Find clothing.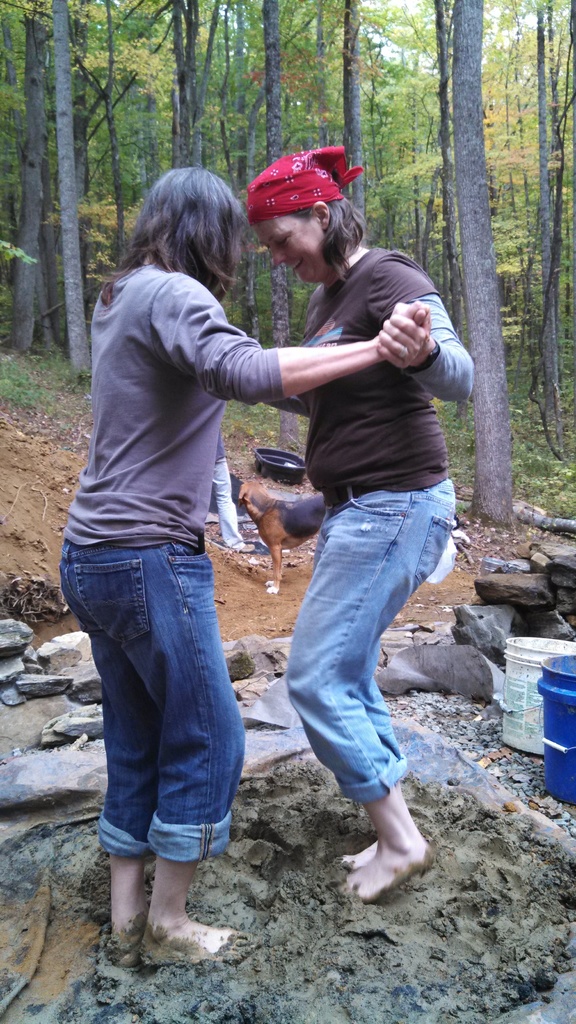
(x1=285, y1=252, x2=472, y2=804).
